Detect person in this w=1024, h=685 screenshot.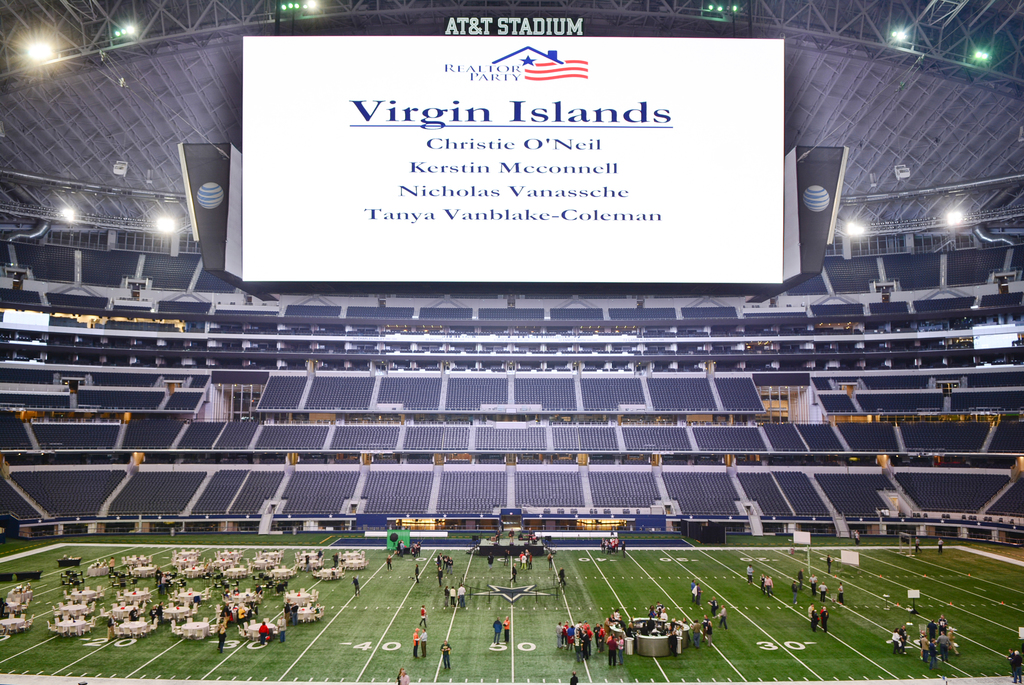
Detection: <box>639,608,689,650</box>.
